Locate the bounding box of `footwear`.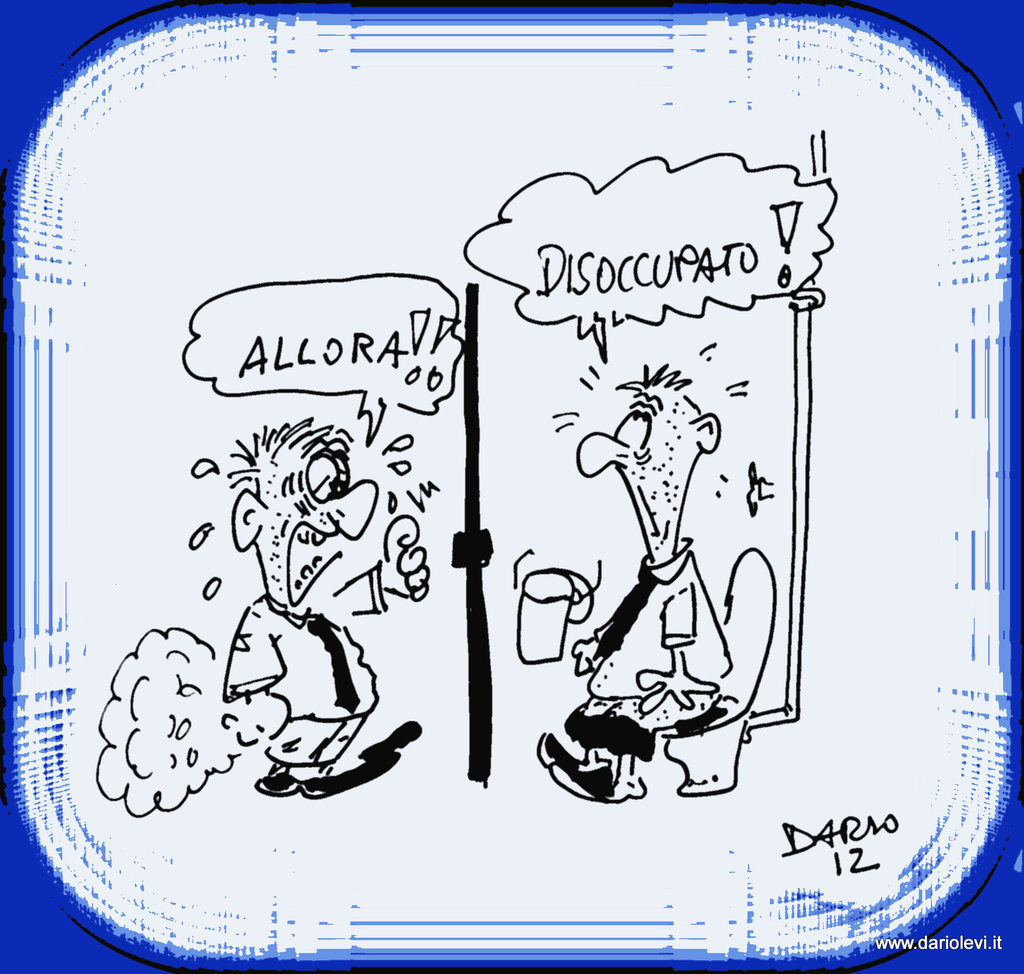
Bounding box: (x1=541, y1=727, x2=619, y2=804).
